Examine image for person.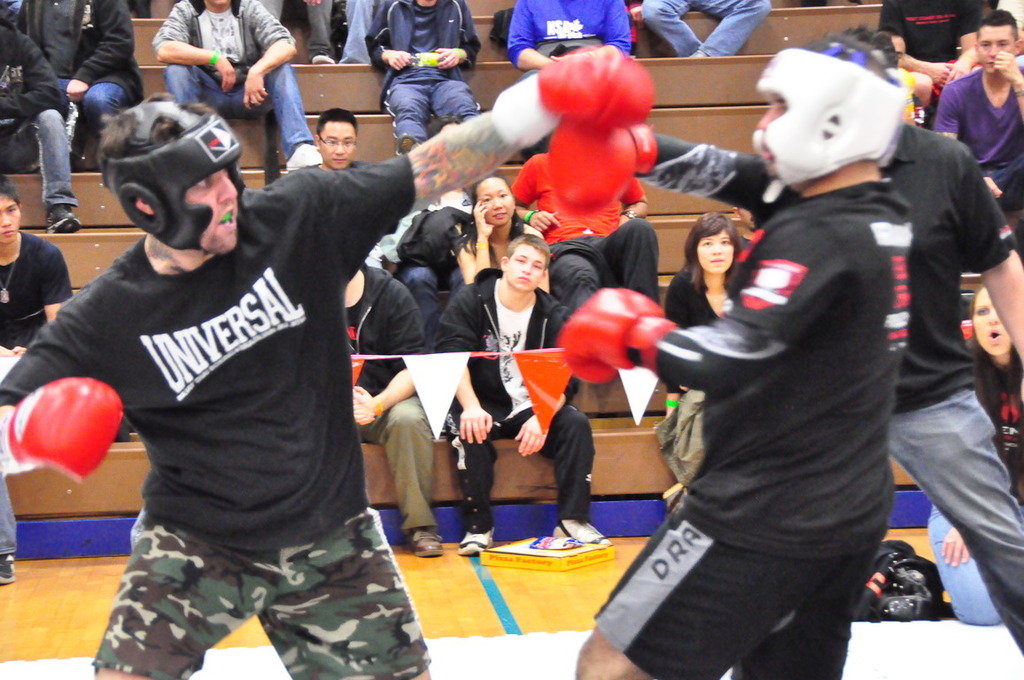
Examination result: <region>439, 230, 609, 562</region>.
